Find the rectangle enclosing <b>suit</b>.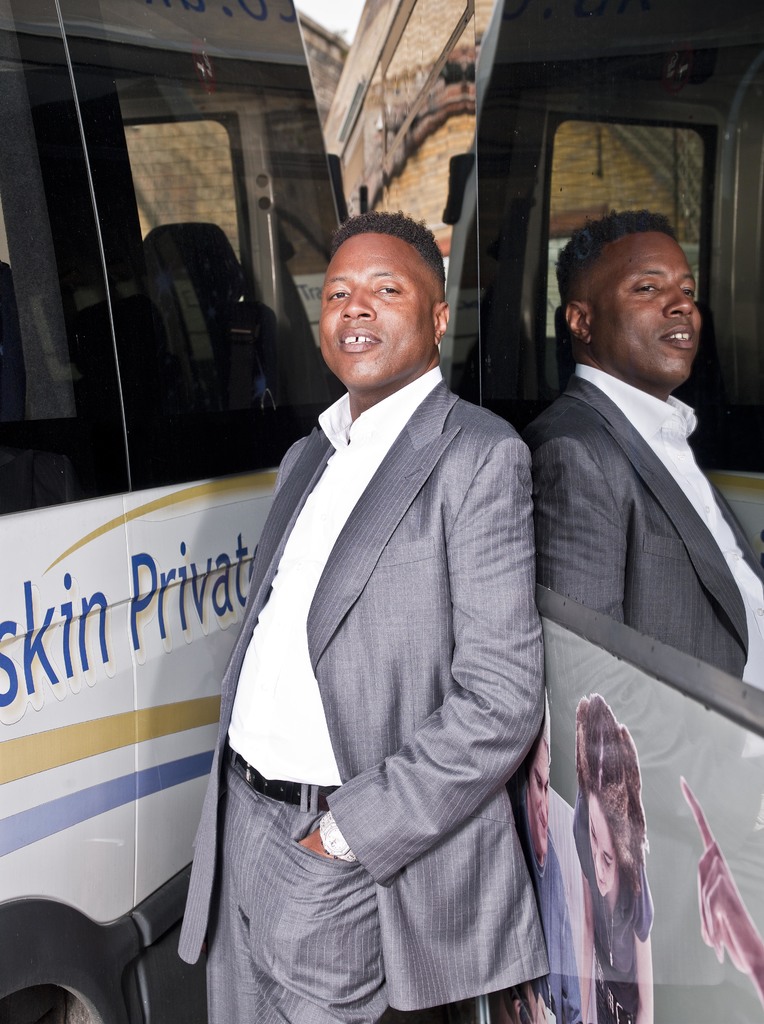
region(192, 332, 585, 970).
